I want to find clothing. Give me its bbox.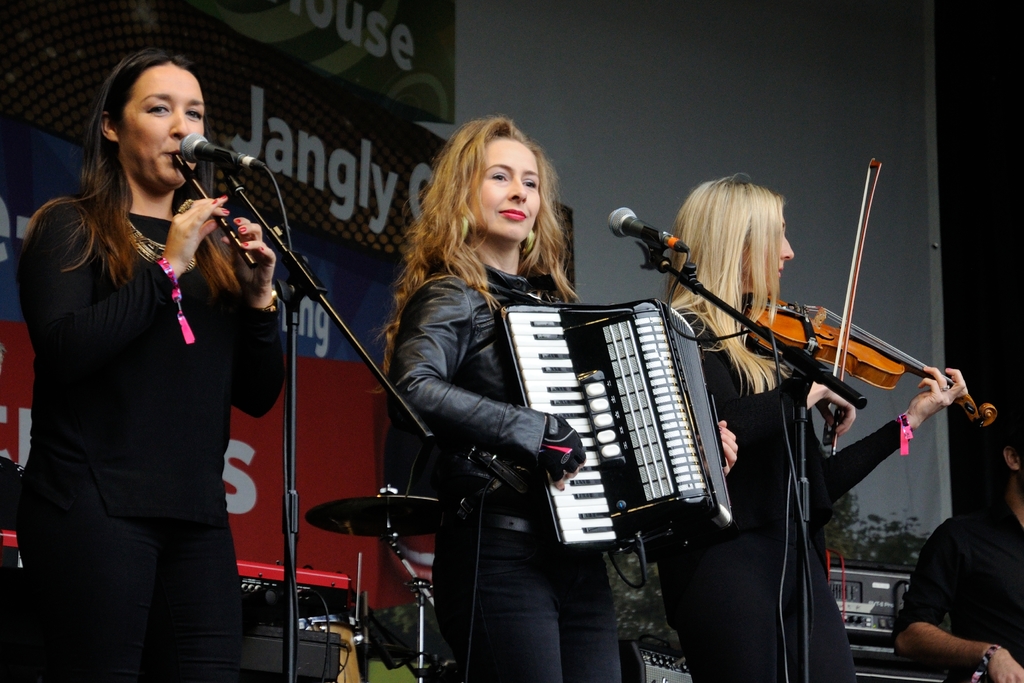
x1=385, y1=258, x2=625, y2=682.
